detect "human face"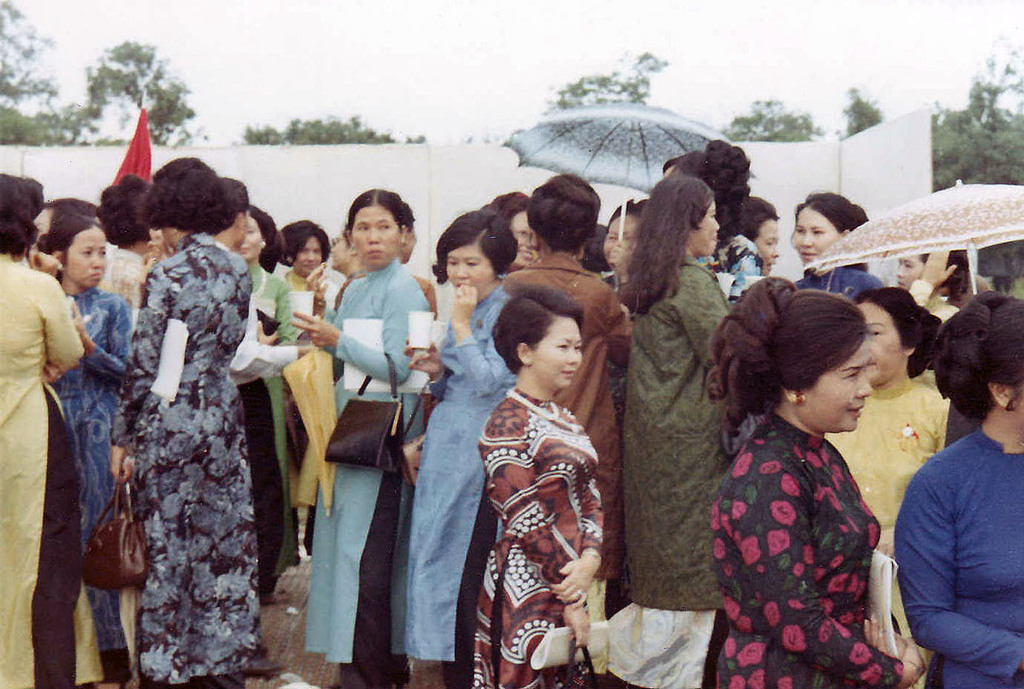
x1=537, y1=313, x2=583, y2=389
